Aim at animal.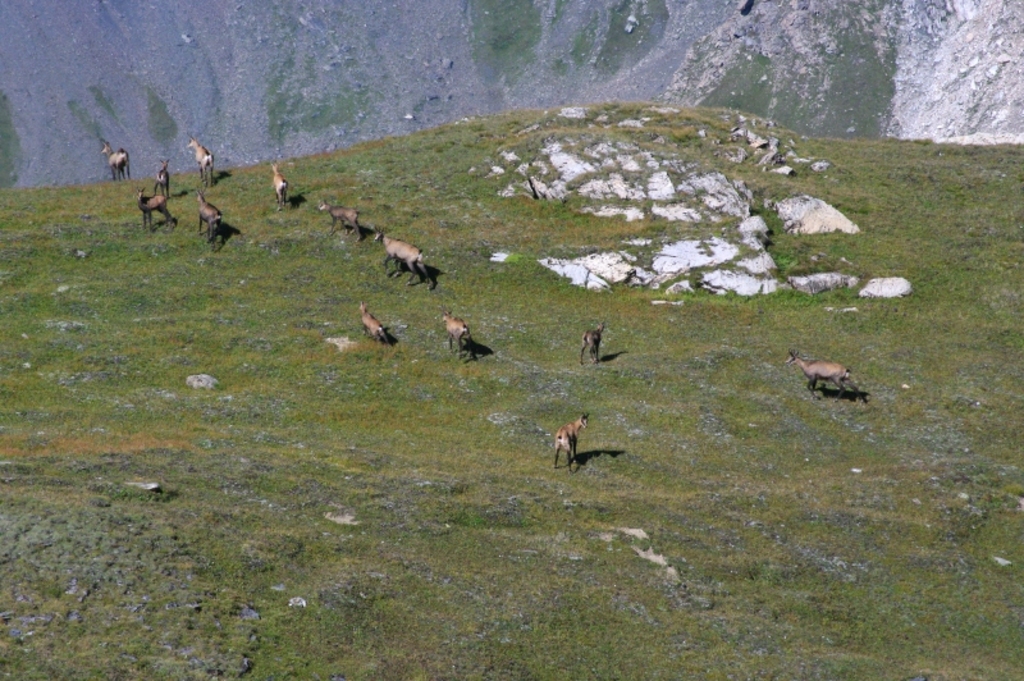
Aimed at {"x1": 576, "y1": 323, "x2": 611, "y2": 369}.
